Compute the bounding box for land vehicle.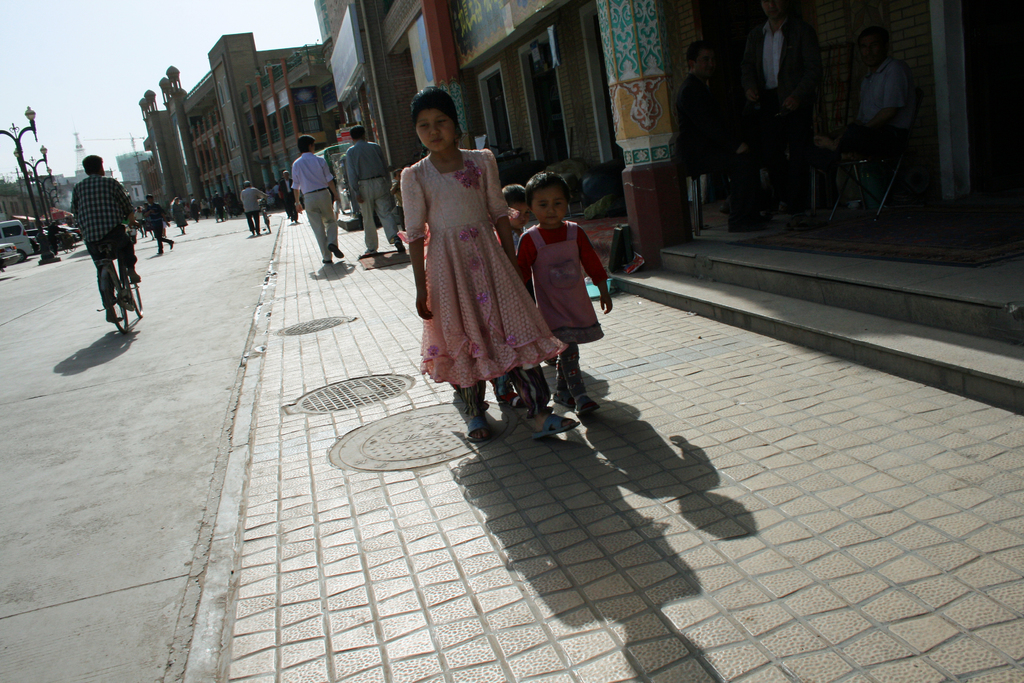
{"x1": 63, "y1": 233, "x2": 75, "y2": 255}.
